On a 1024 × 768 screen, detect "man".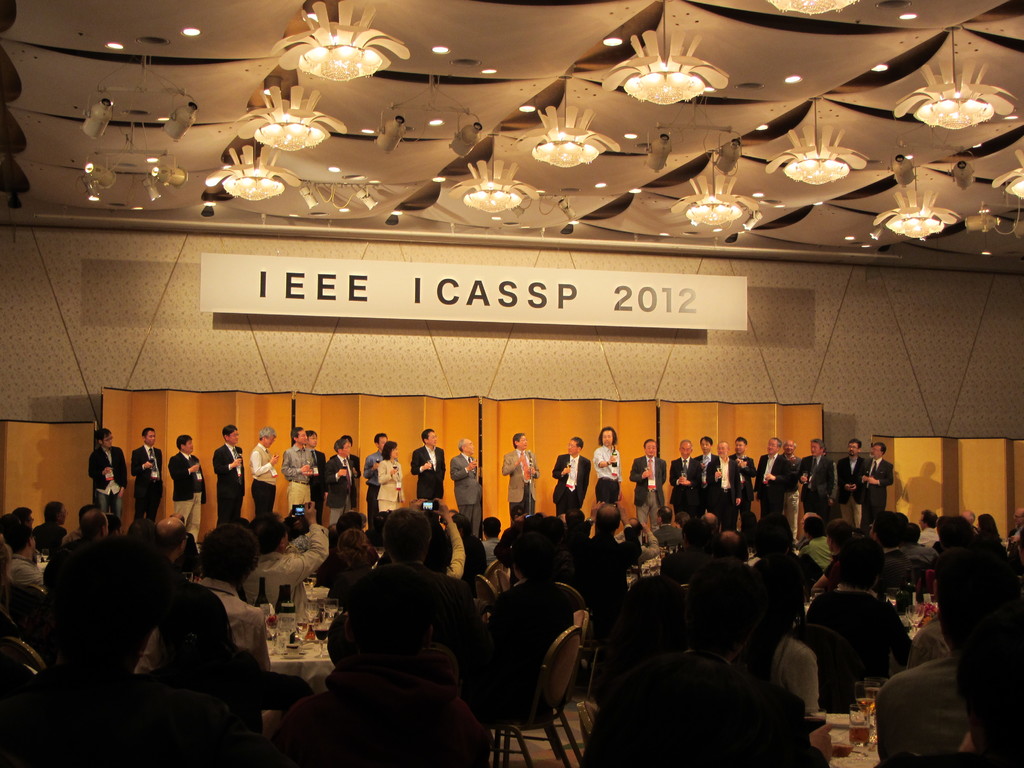
(left=485, top=515, right=581, bottom=744).
